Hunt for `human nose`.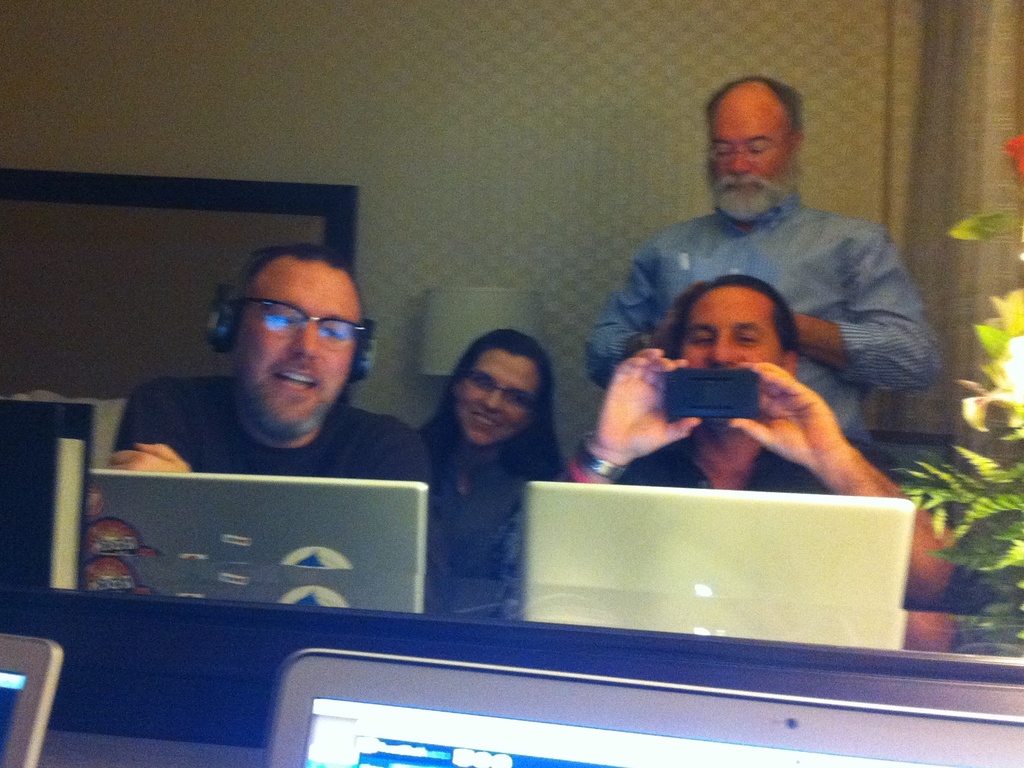
Hunted down at (left=731, top=156, right=753, bottom=172).
